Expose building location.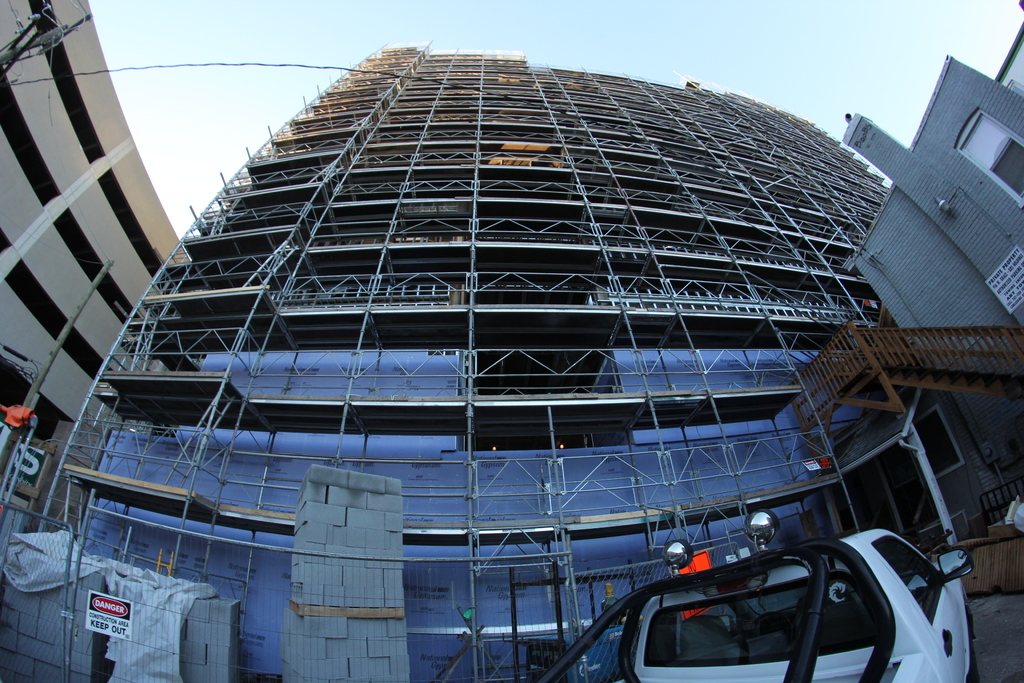
Exposed at (0, 0, 180, 509).
